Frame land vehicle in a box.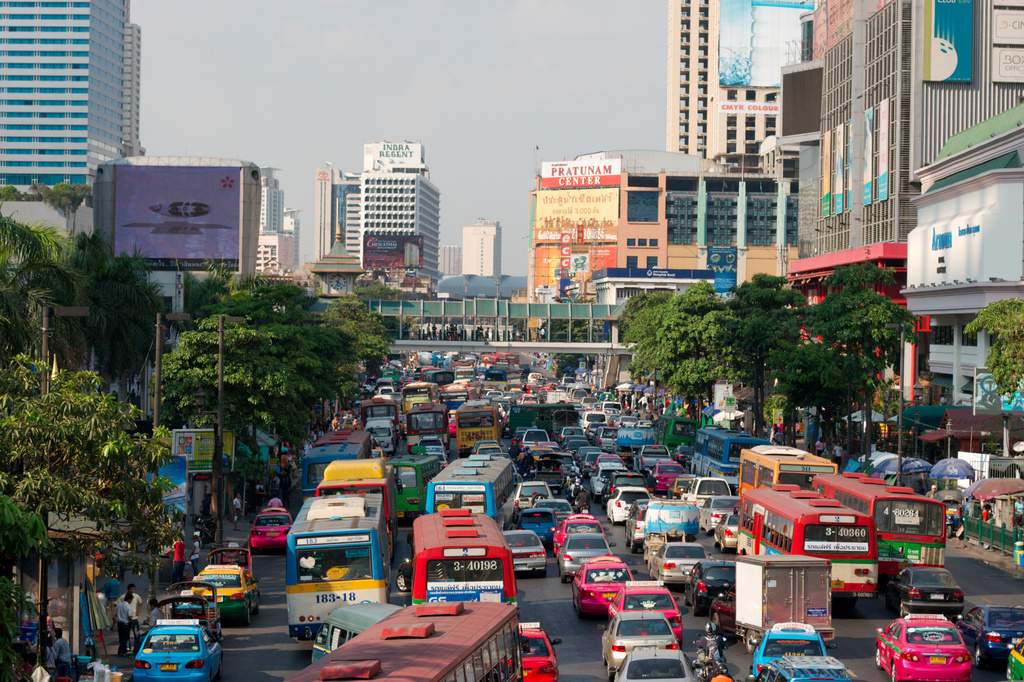
box(522, 508, 556, 539).
